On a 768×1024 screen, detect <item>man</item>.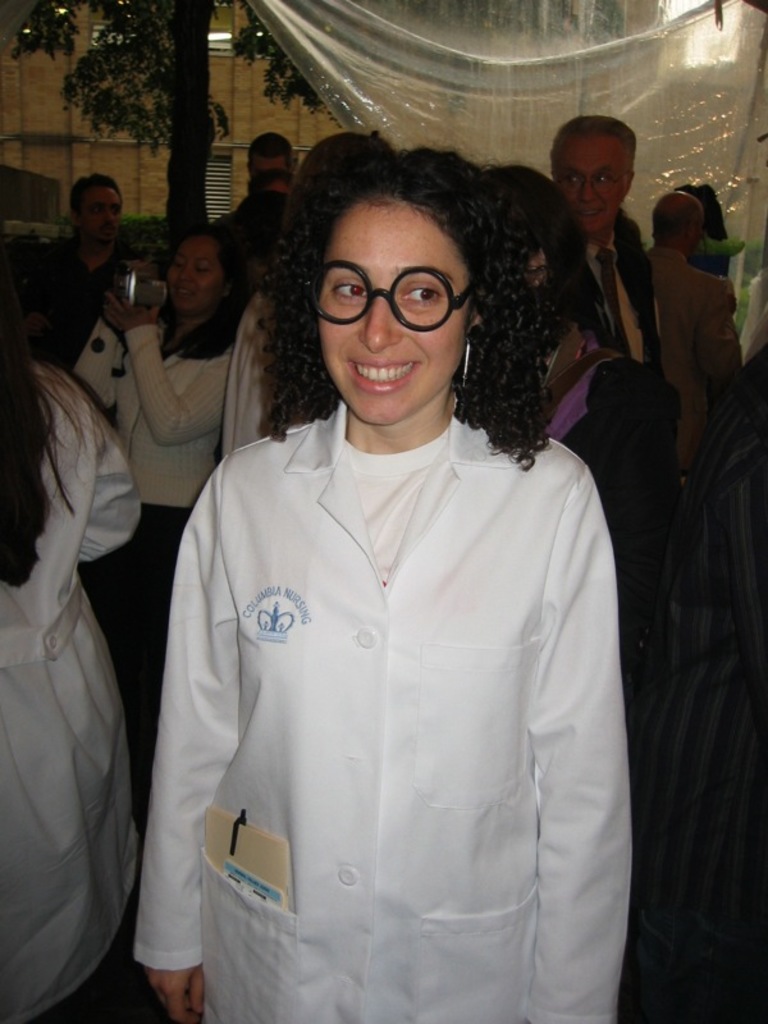
select_region(220, 125, 303, 264).
